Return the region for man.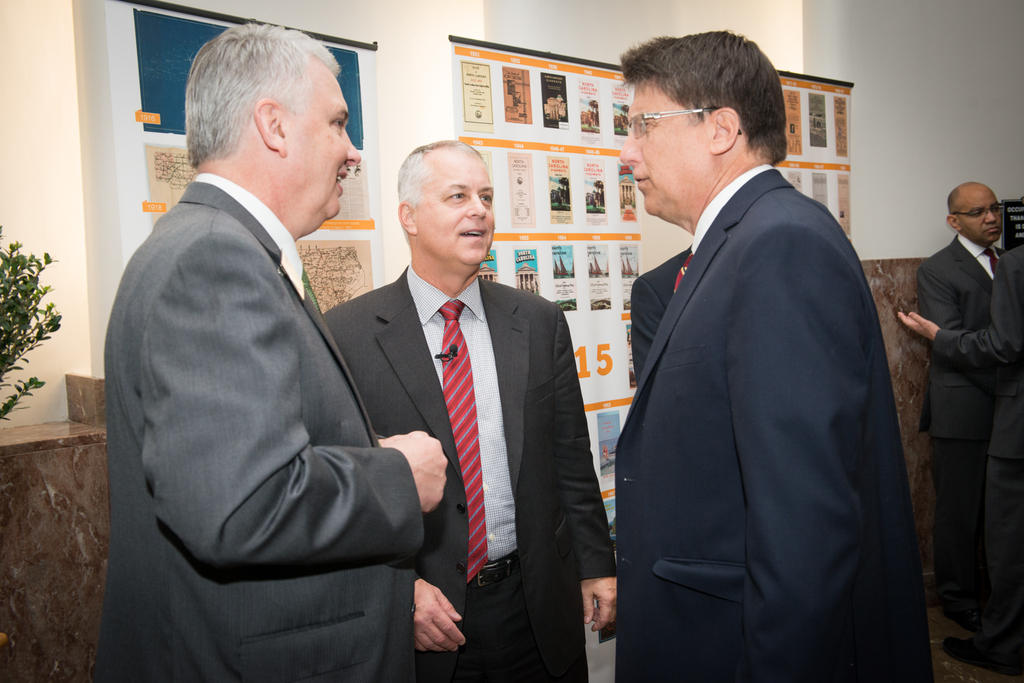
(608,28,946,682).
